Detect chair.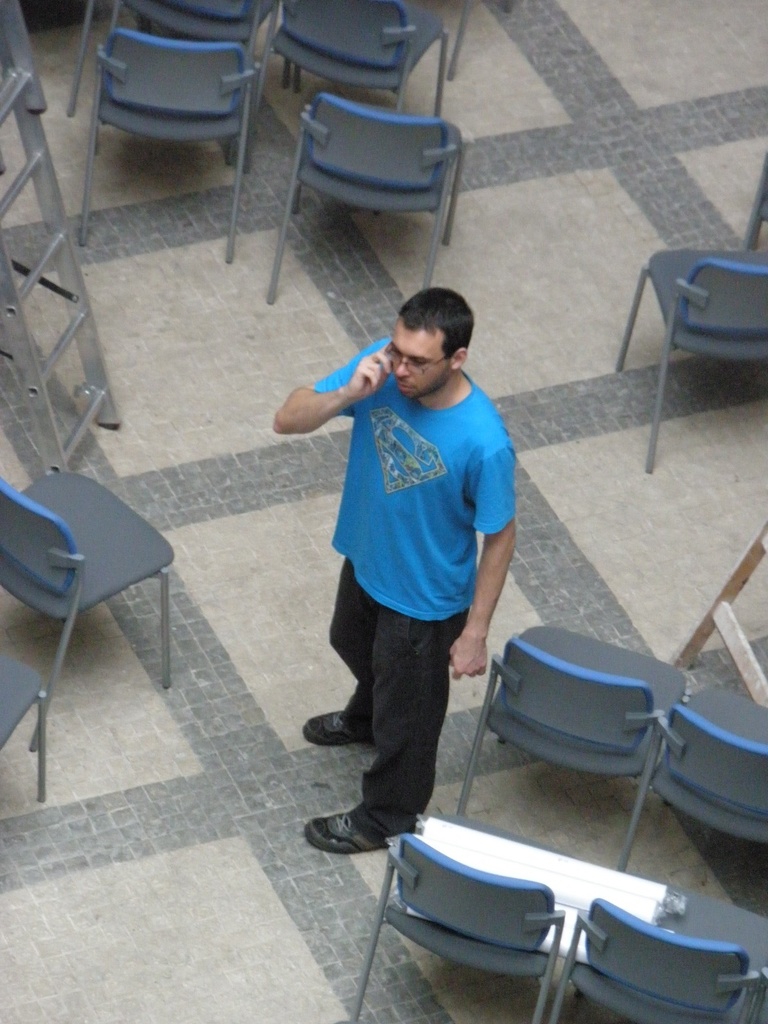
Detected at 248/0/452/214.
